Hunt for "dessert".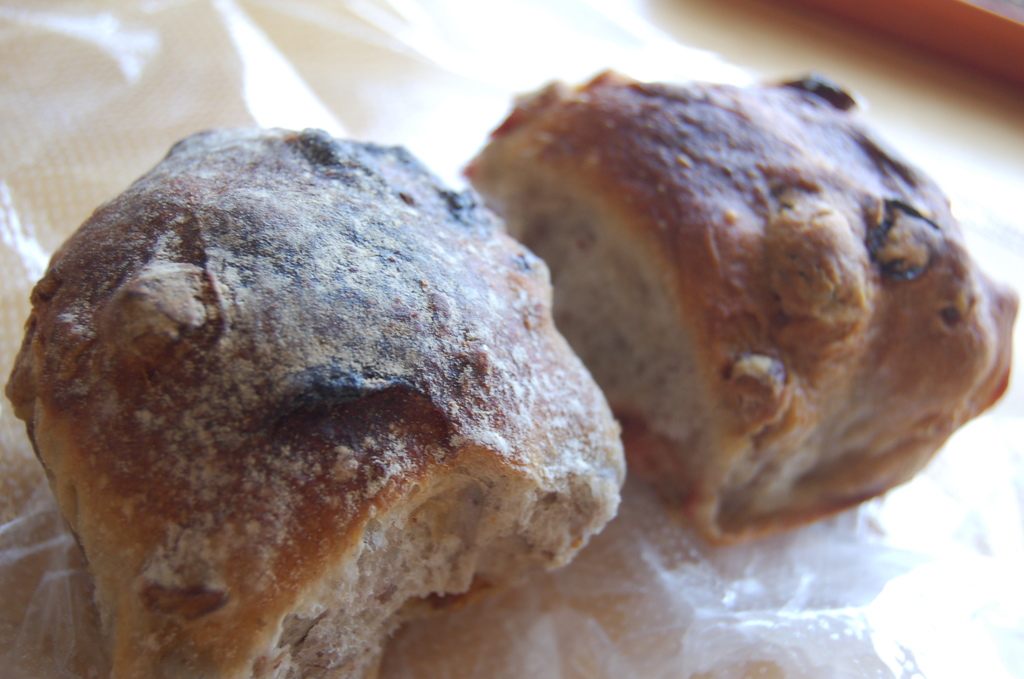
Hunted down at crop(4, 129, 628, 678).
